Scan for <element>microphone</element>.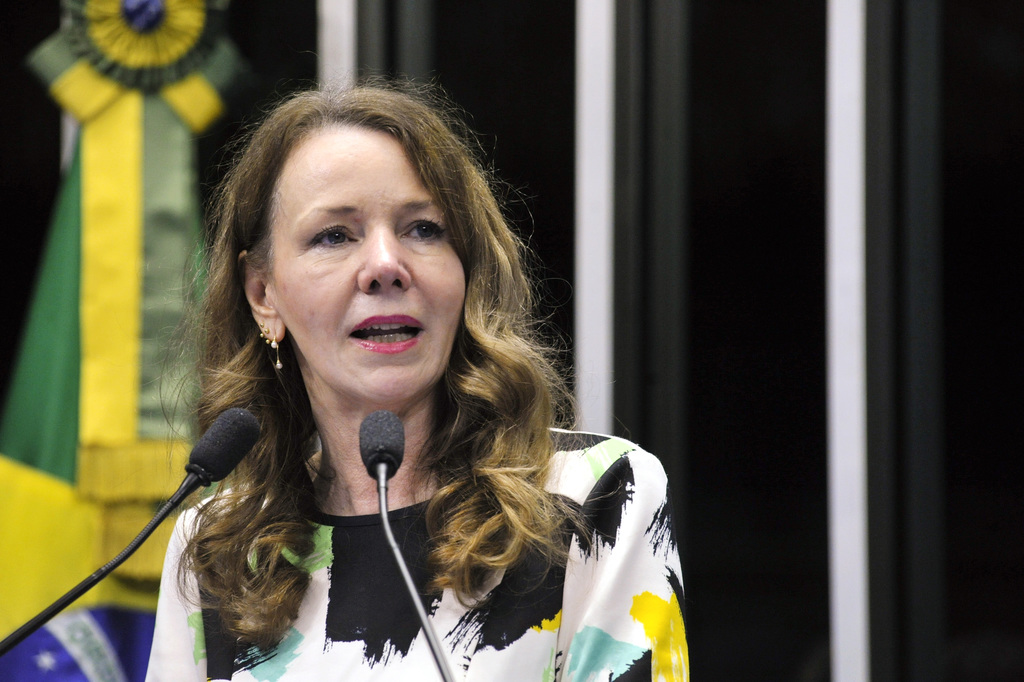
Scan result: rect(359, 404, 454, 681).
